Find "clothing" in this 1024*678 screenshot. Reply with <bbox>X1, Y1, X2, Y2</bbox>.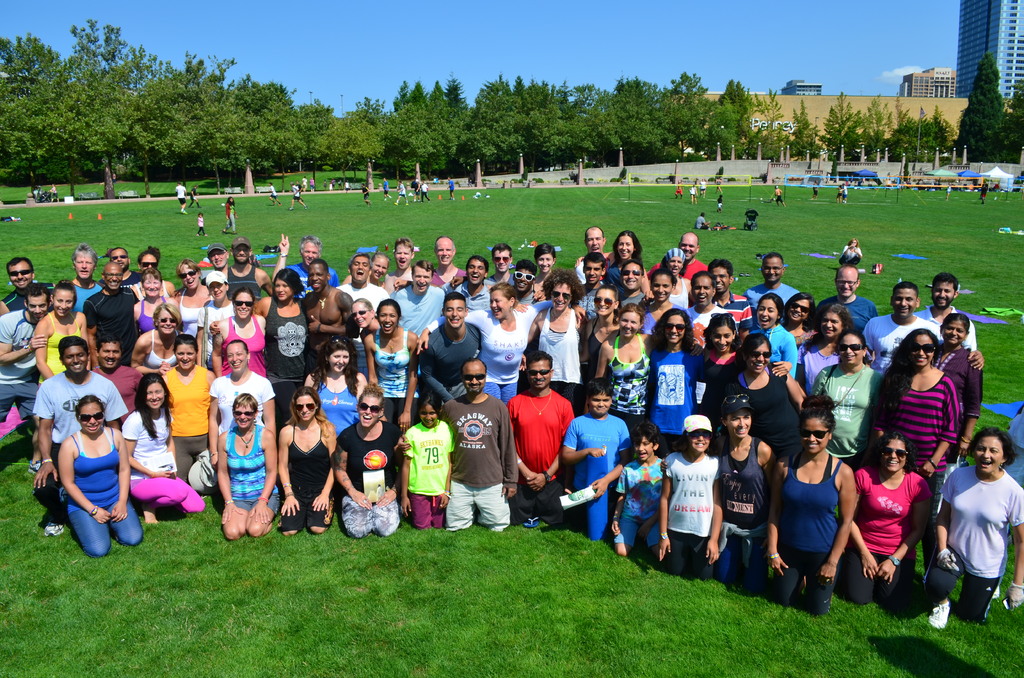
<bbox>813, 181, 822, 199</bbox>.
